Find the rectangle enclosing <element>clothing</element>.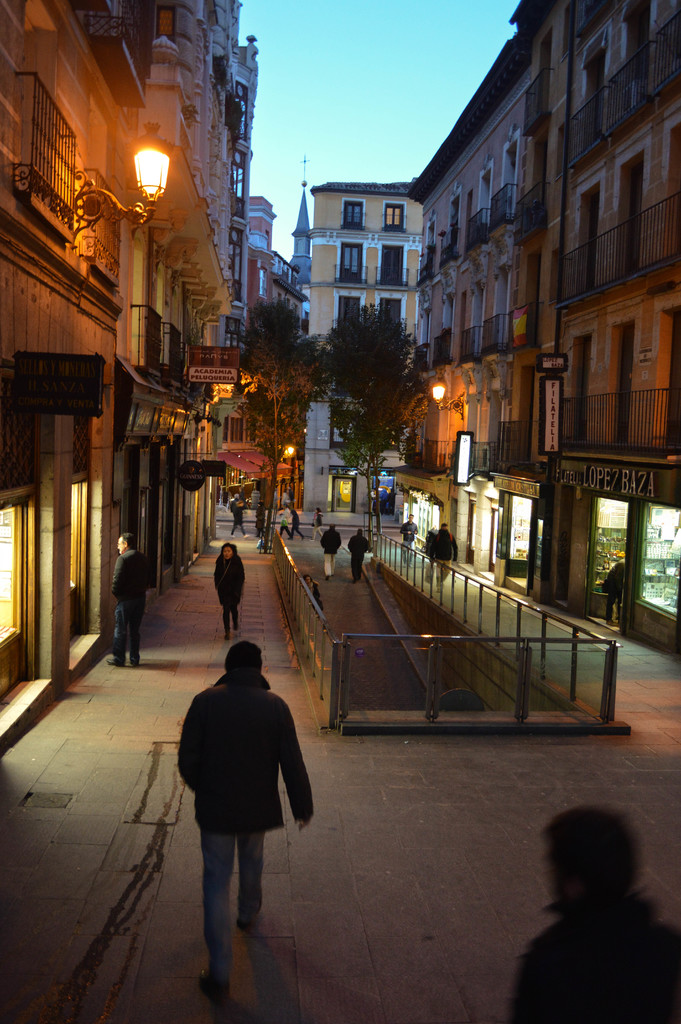
select_region(111, 552, 148, 669).
